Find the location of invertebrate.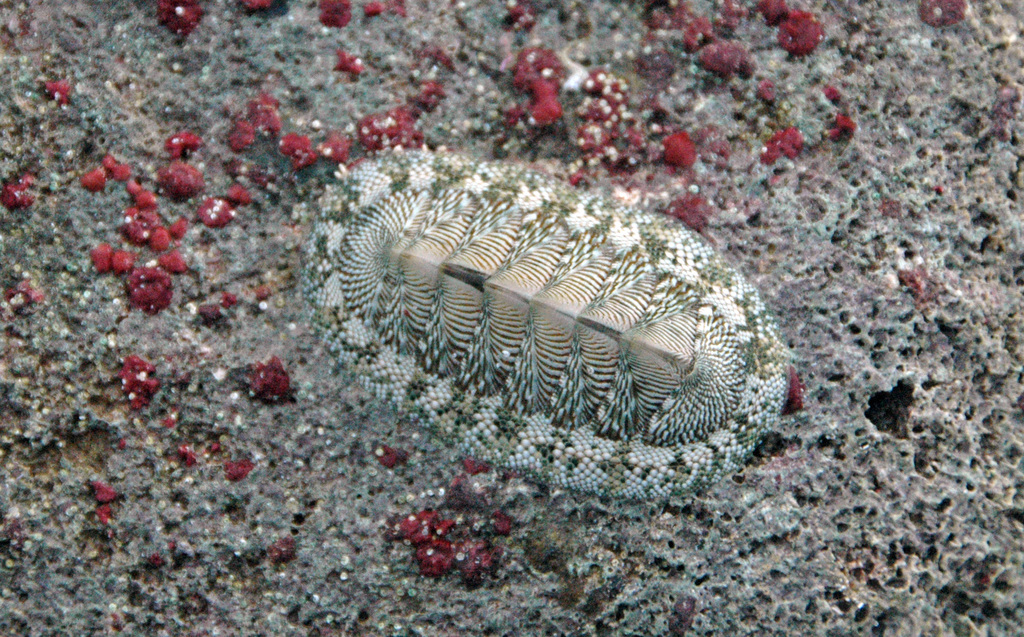
Location: BBox(299, 136, 788, 493).
